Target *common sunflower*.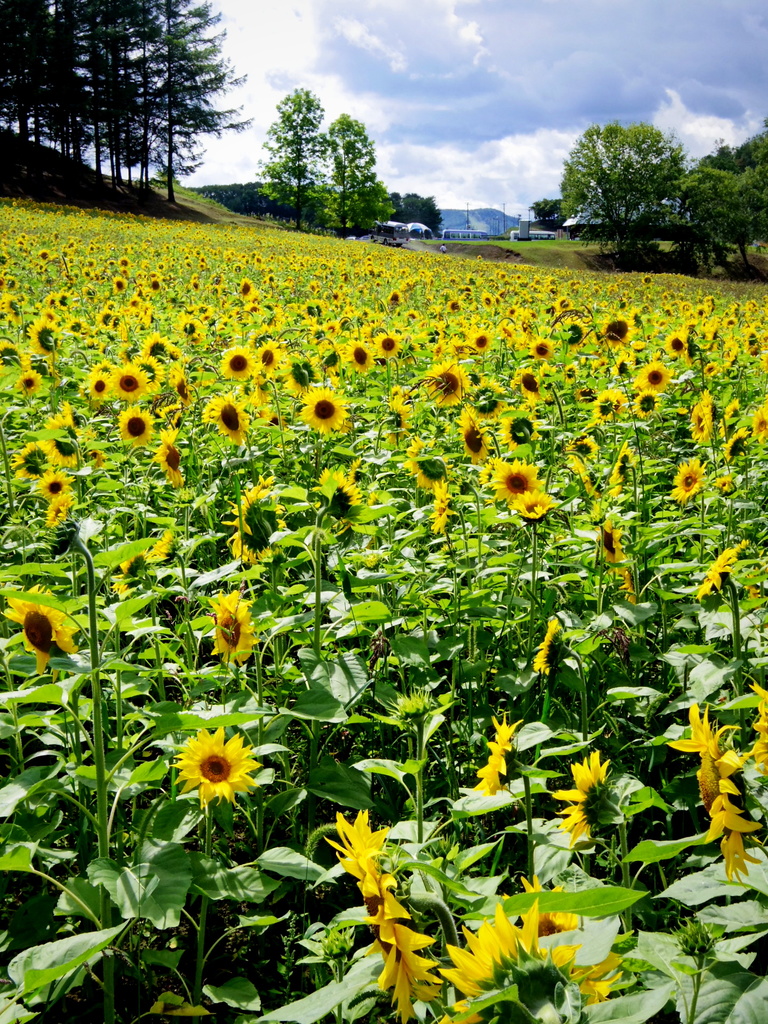
Target region: (170,728,263,806).
